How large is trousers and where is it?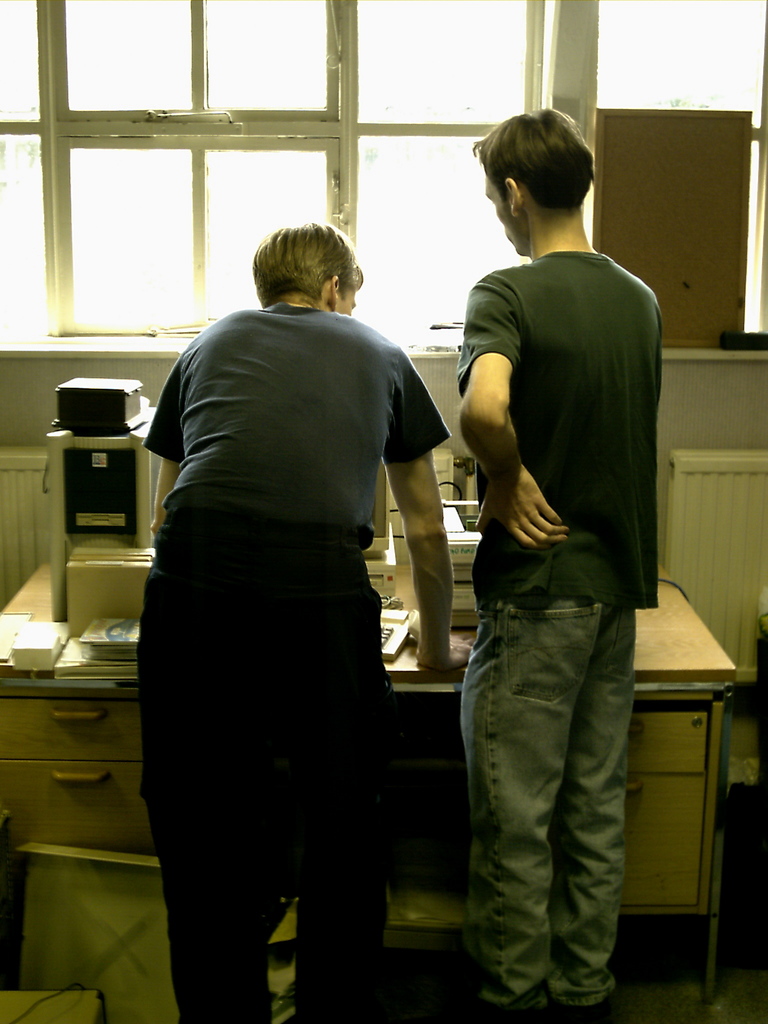
Bounding box: x1=133 y1=550 x2=394 y2=1023.
